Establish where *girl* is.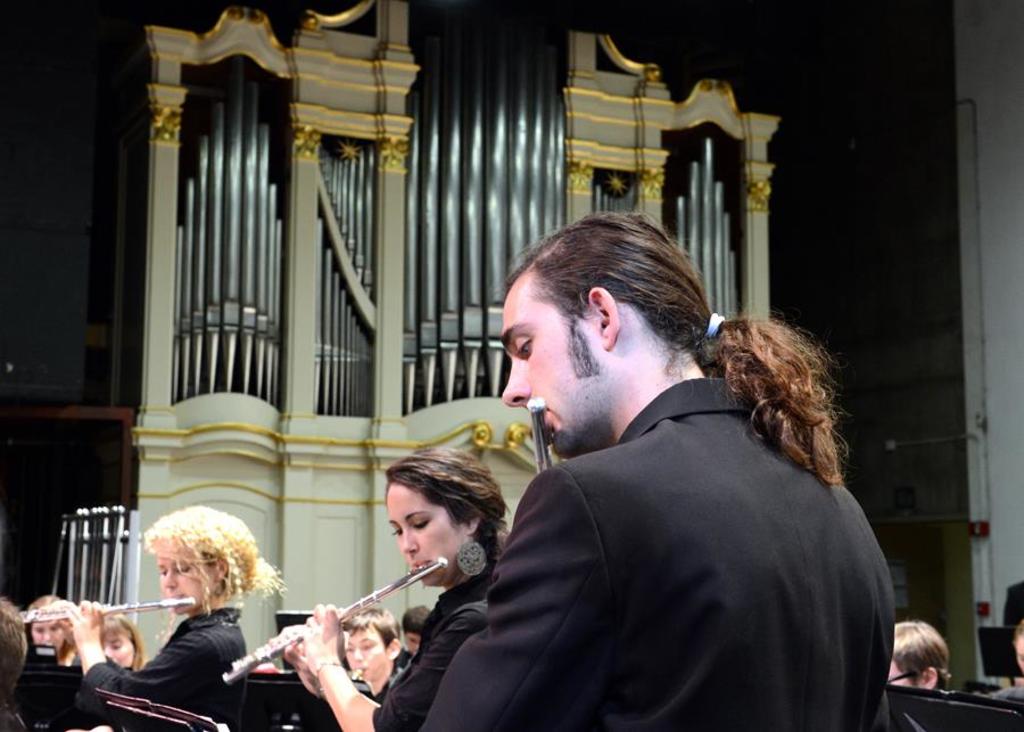
Established at [92, 618, 152, 661].
